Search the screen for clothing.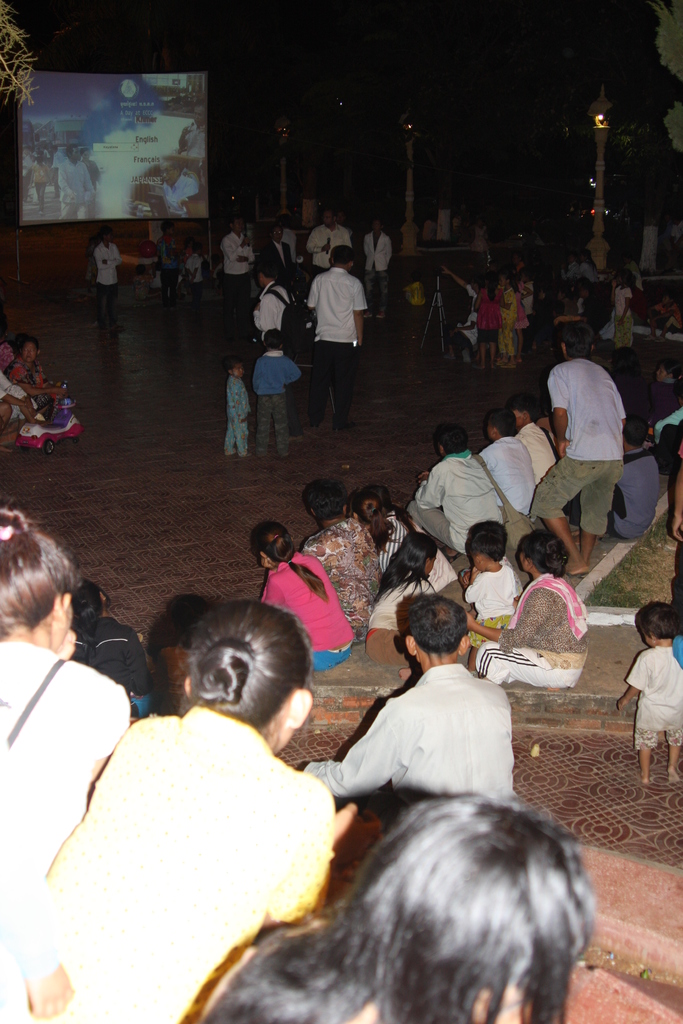
Found at (left=54, top=151, right=67, bottom=160).
